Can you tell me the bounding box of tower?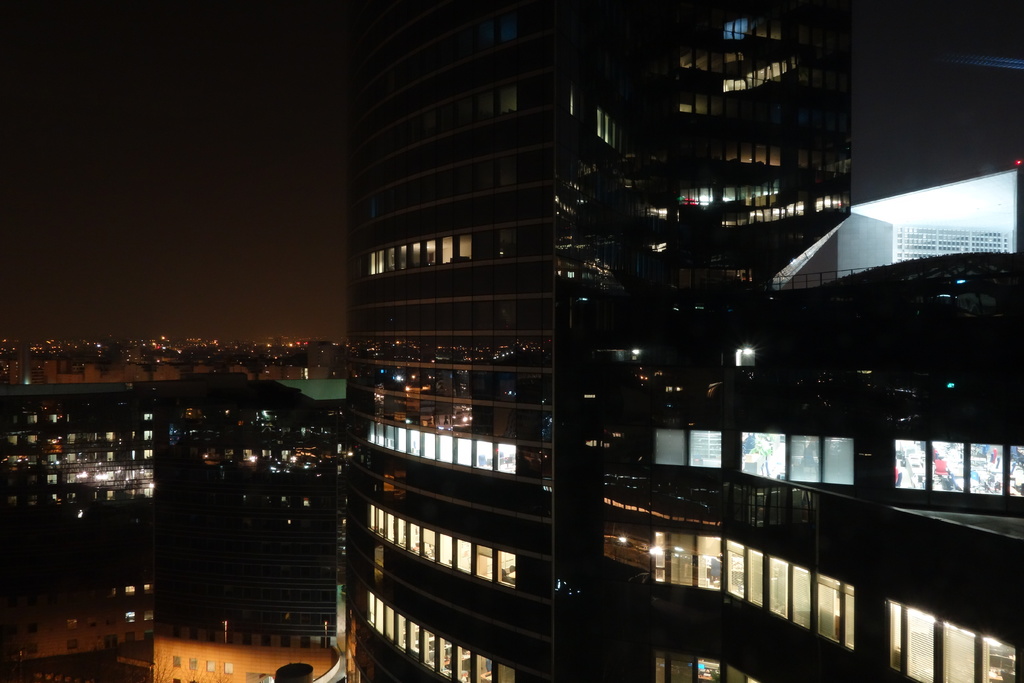
bbox=[345, 0, 850, 682].
